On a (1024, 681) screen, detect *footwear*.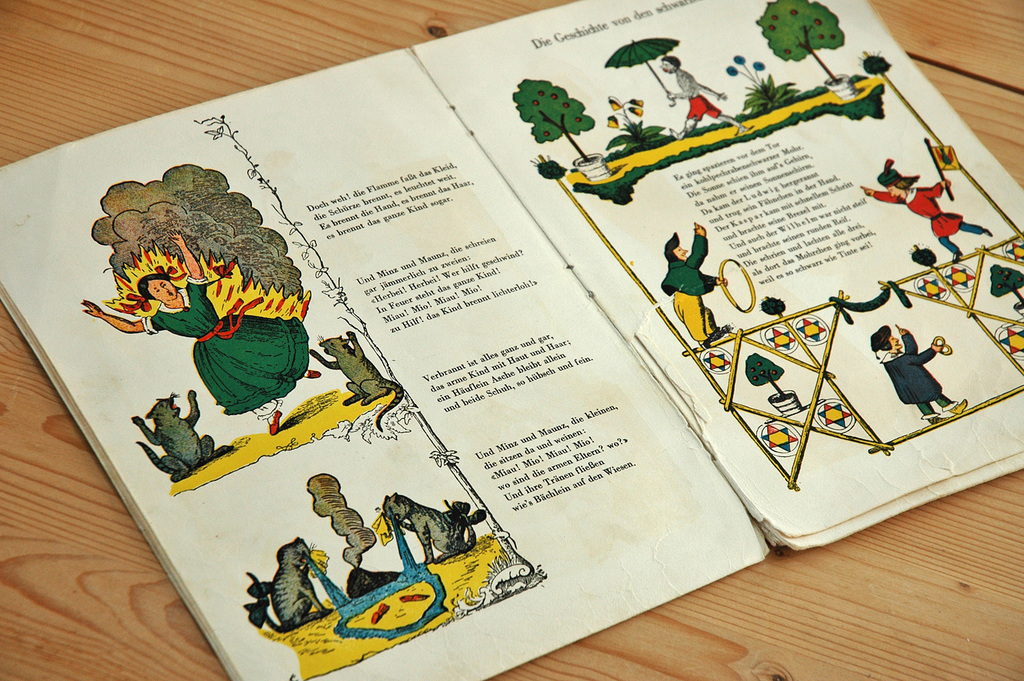
[x1=923, y1=411, x2=956, y2=424].
